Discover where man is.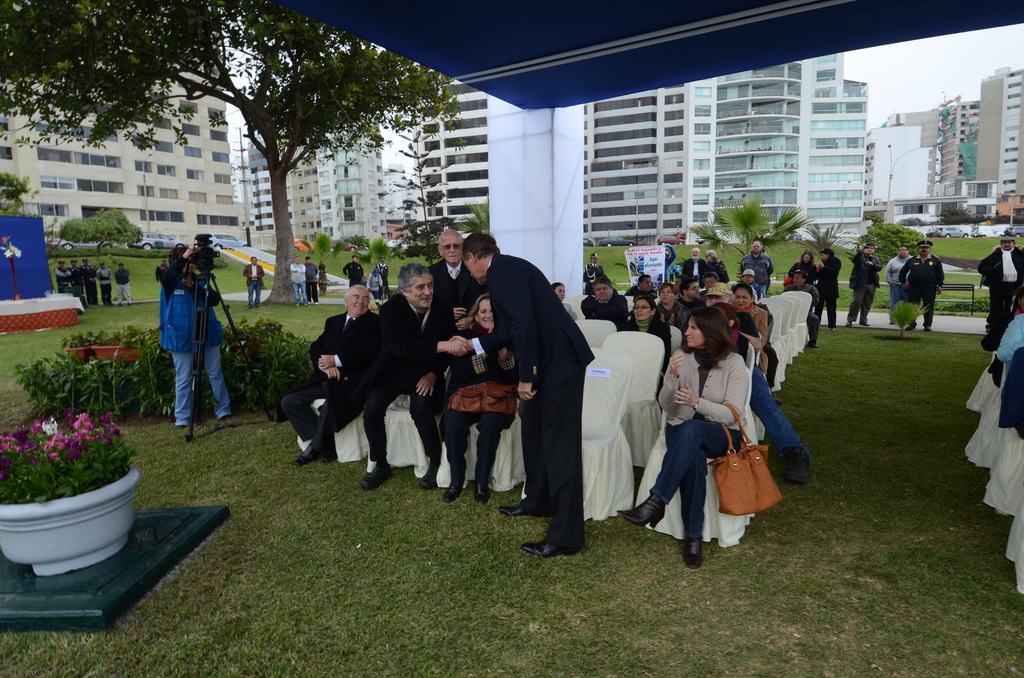
Discovered at l=379, t=260, r=390, b=298.
